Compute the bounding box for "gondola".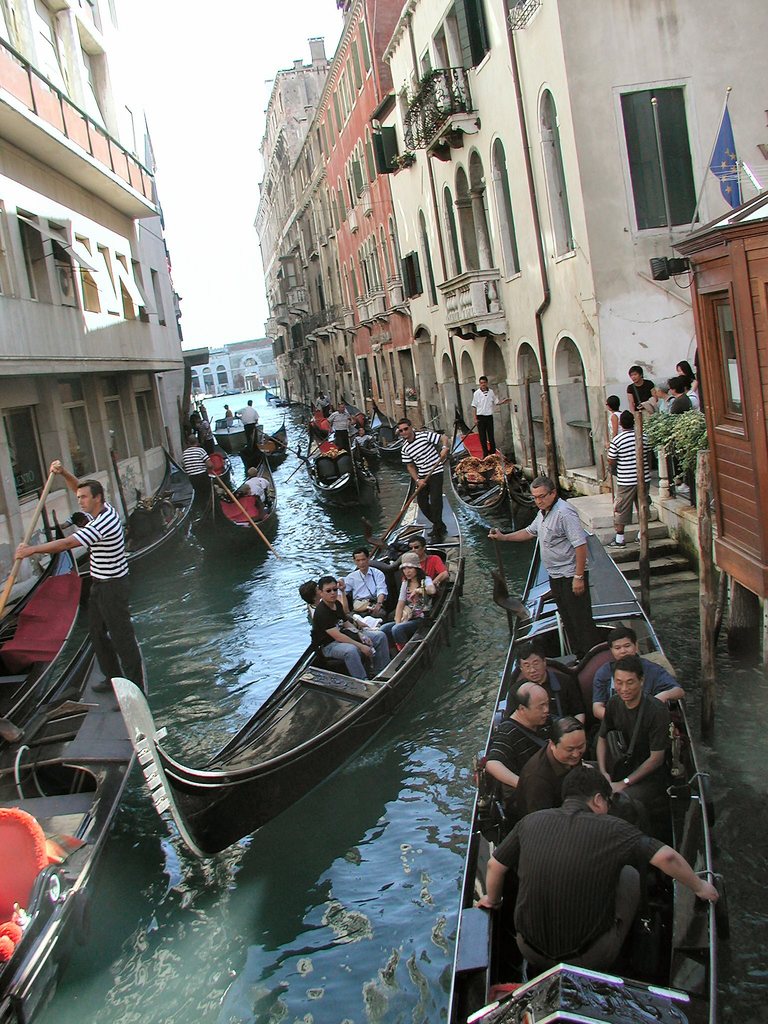
x1=205 y1=435 x2=232 y2=487.
